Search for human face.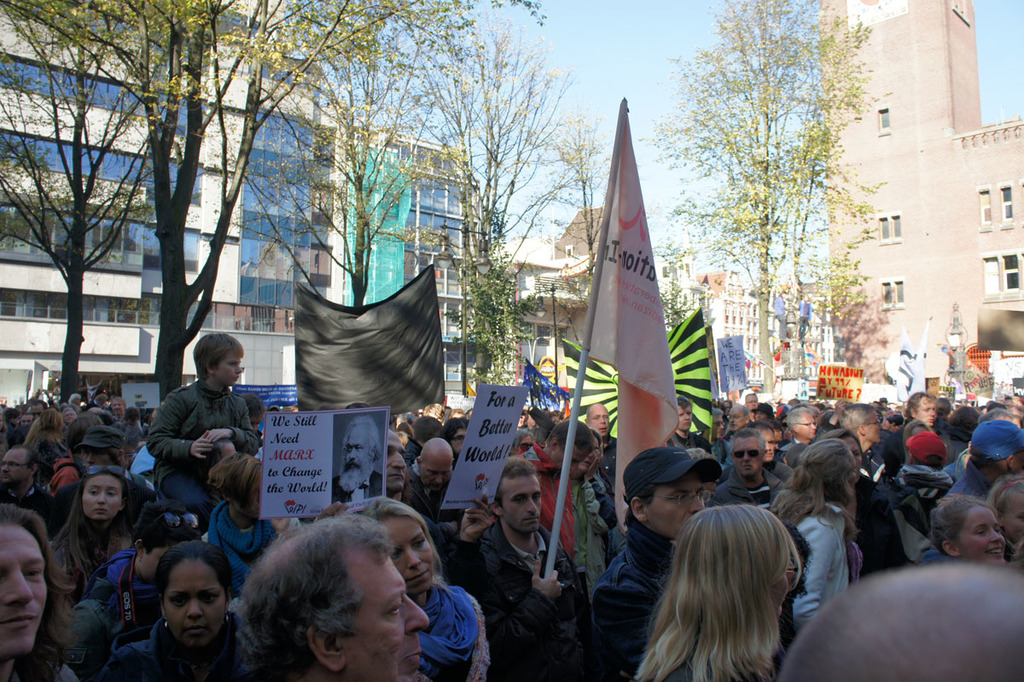
Found at <bbox>796, 409, 819, 436</bbox>.
